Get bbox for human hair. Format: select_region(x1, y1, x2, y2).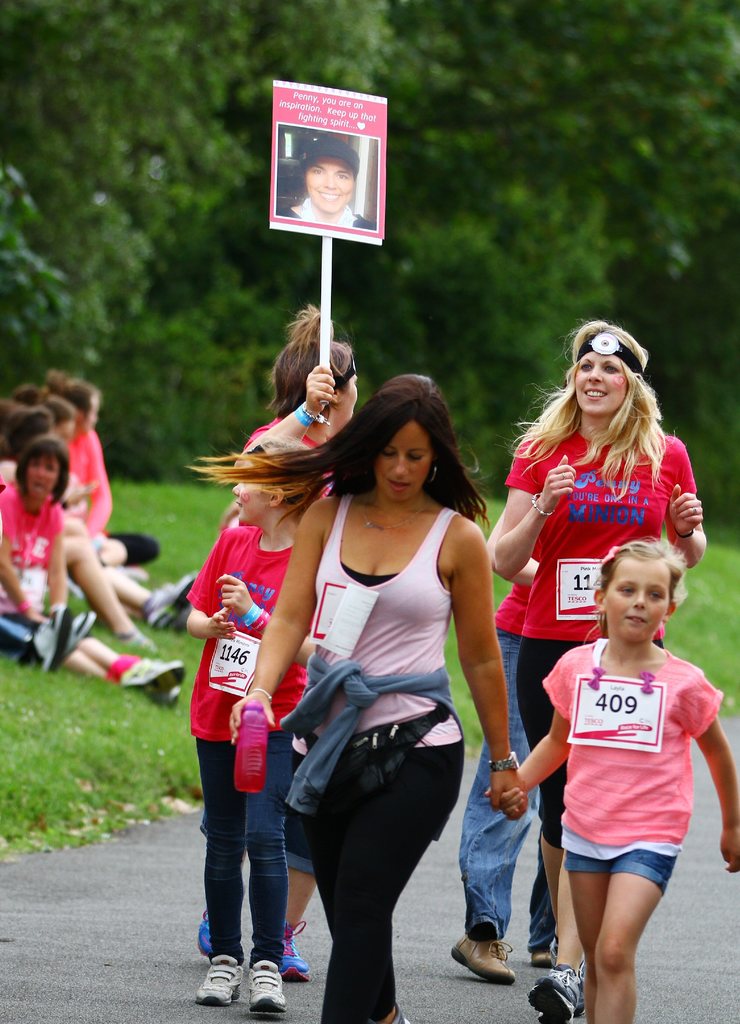
select_region(12, 435, 72, 511).
